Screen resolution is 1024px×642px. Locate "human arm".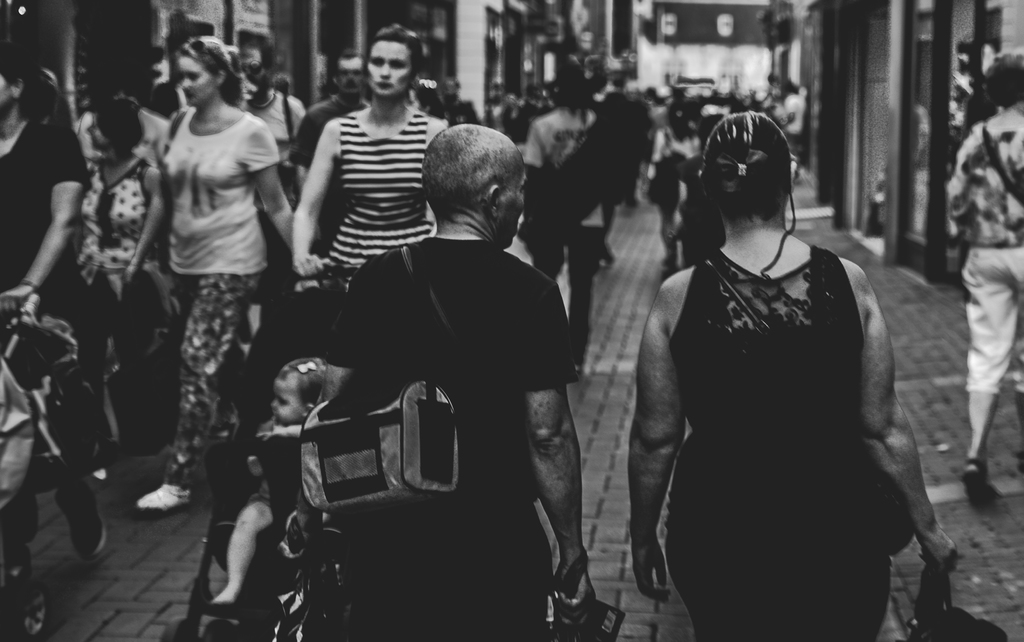
region(126, 133, 163, 279).
